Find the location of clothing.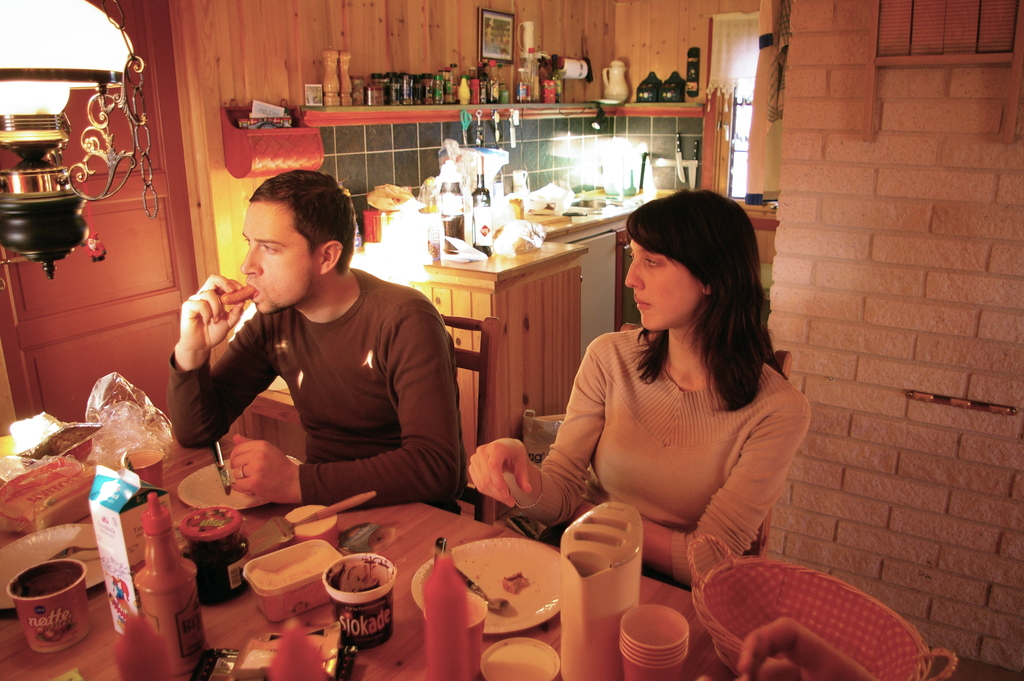
Location: x1=504, y1=316, x2=803, y2=596.
